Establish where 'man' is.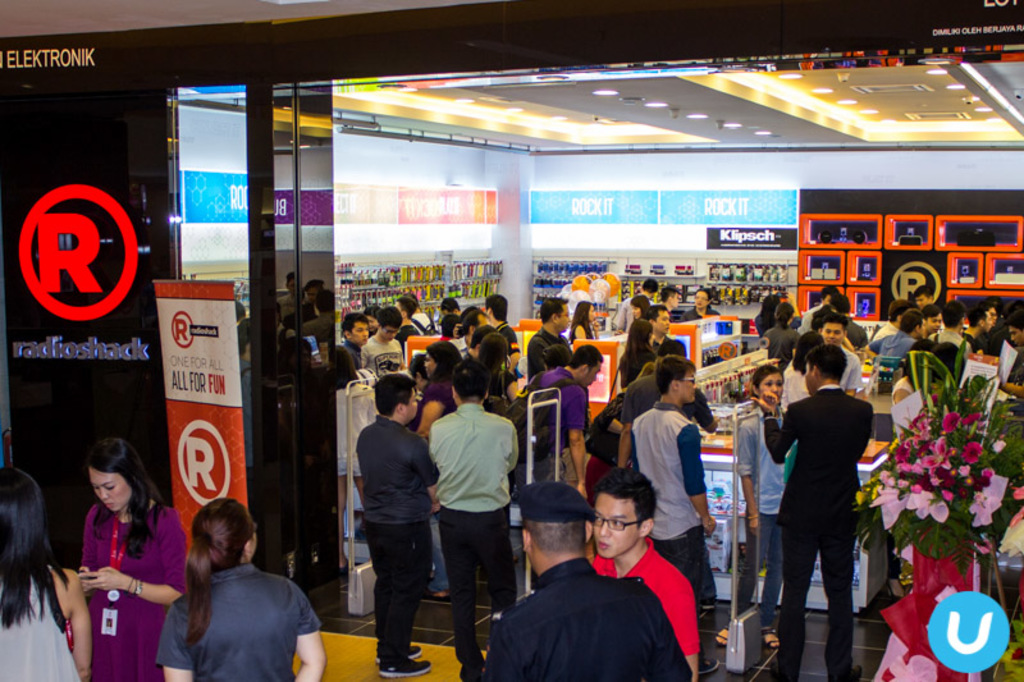
Established at x1=940, y1=302, x2=980, y2=394.
